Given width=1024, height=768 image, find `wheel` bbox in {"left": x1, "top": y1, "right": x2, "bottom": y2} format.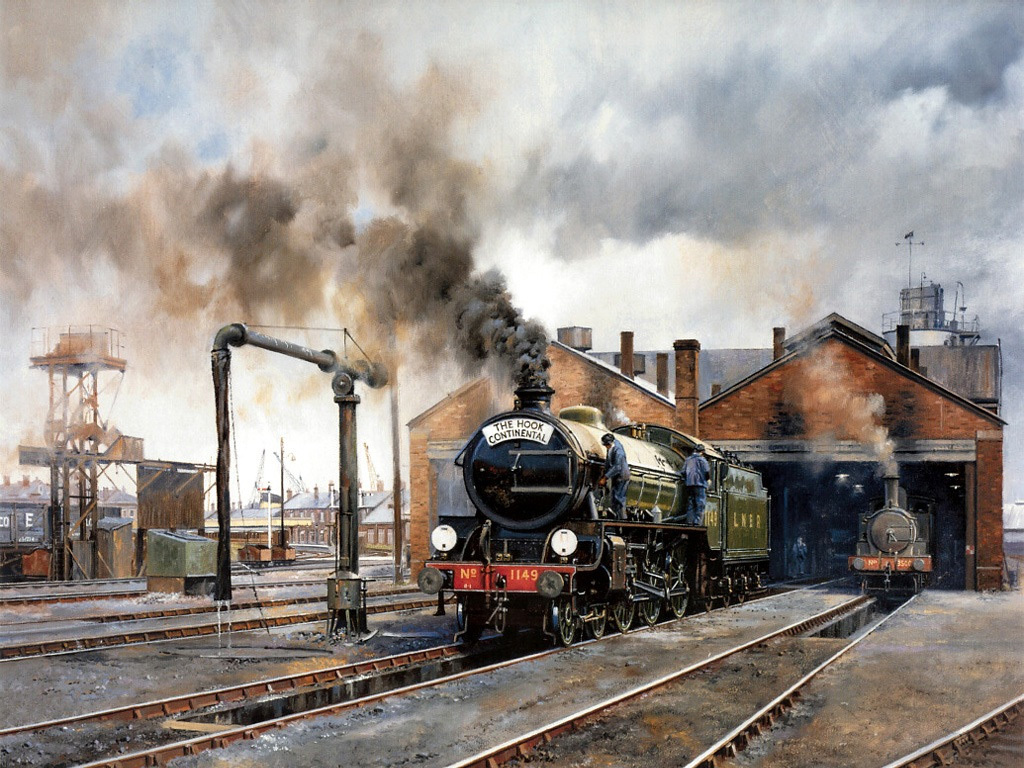
{"left": 639, "top": 569, "right": 660, "bottom": 627}.
